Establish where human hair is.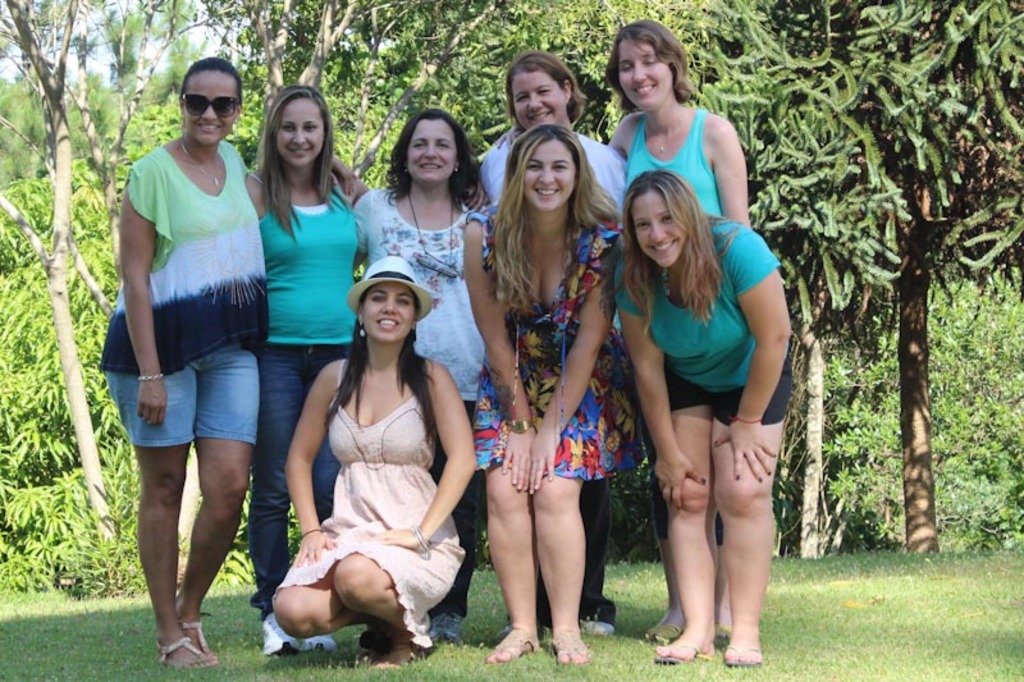
Established at (326,297,443,435).
